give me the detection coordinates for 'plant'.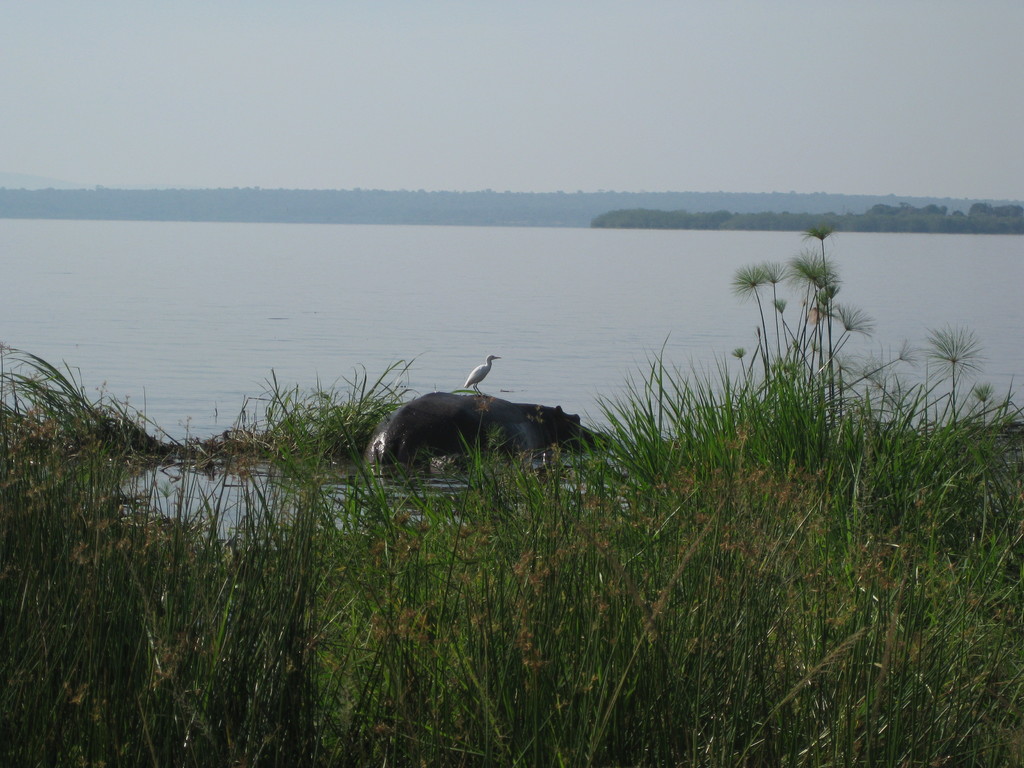
rect(722, 210, 915, 396).
